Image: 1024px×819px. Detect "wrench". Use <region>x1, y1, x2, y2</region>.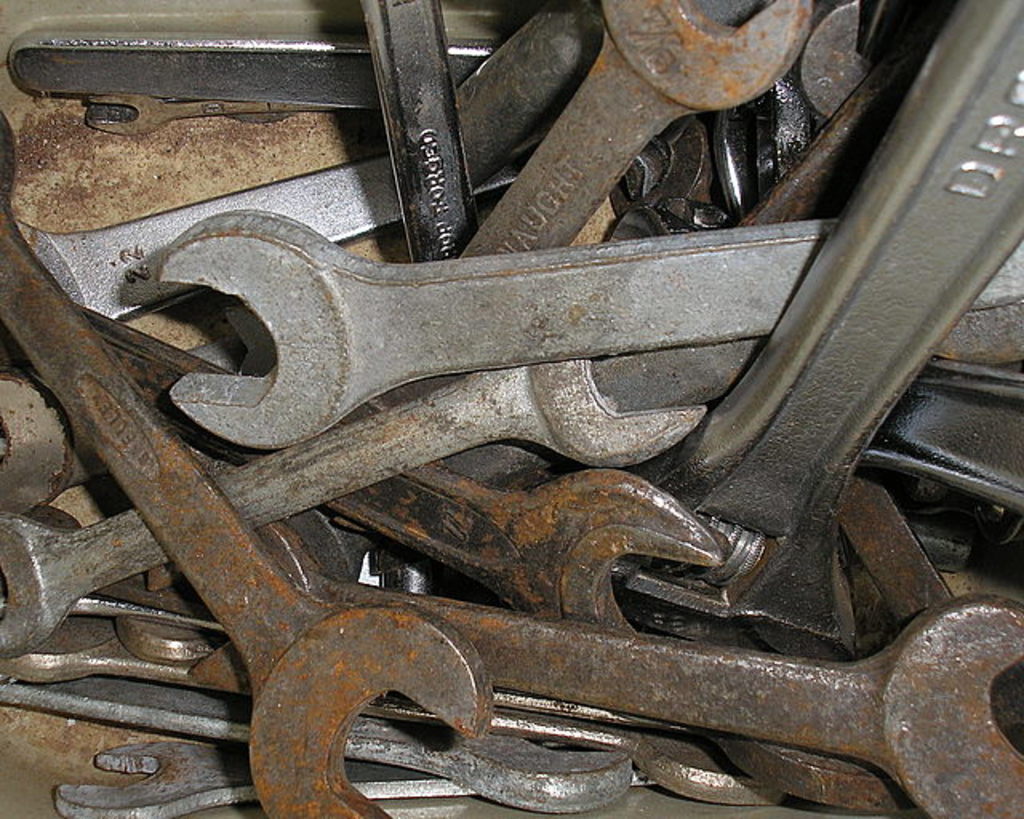
<region>142, 192, 856, 454</region>.
